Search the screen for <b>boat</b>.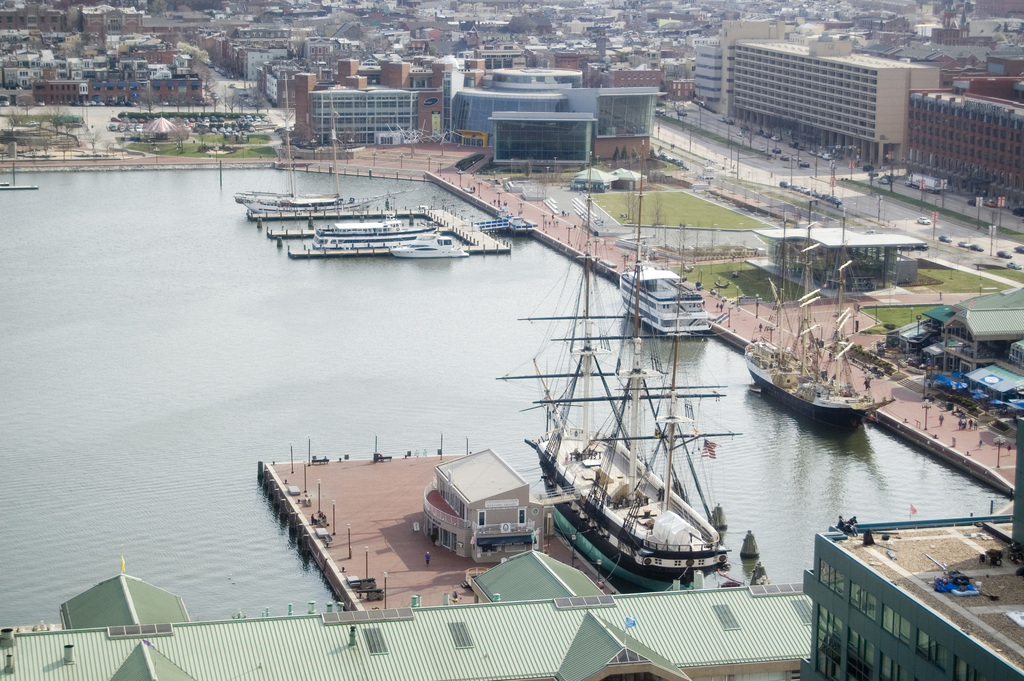
Found at x1=245 y1=127 x2=367 y2=219.
